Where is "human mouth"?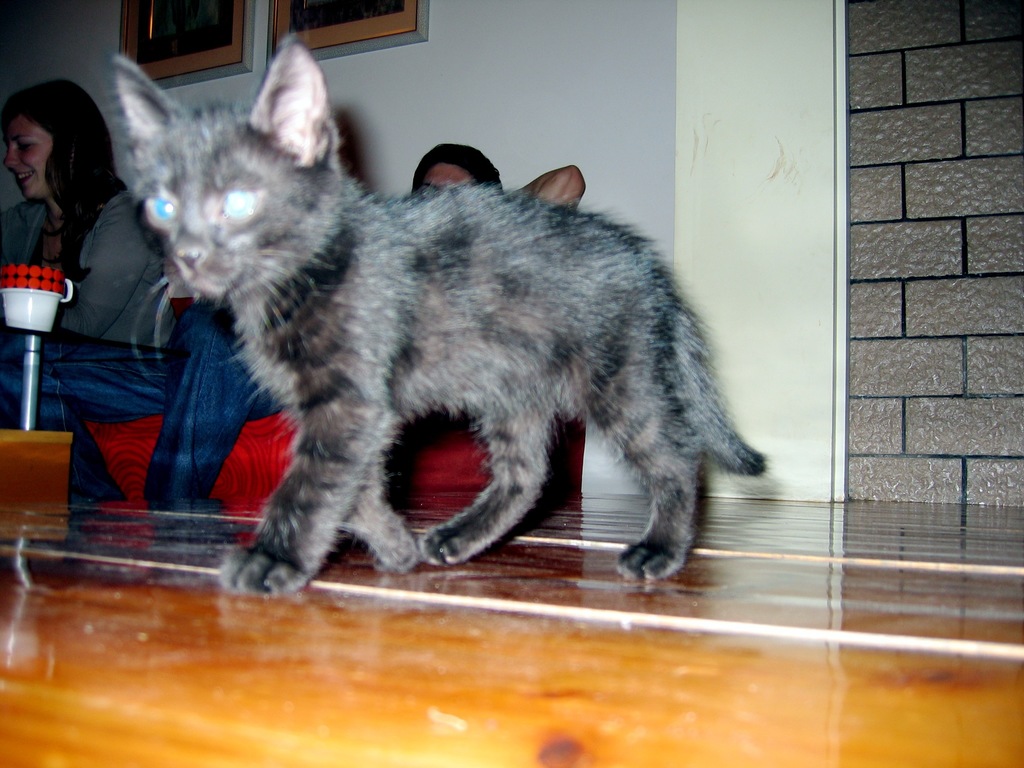
Rect(19, 169, 33, 177).
